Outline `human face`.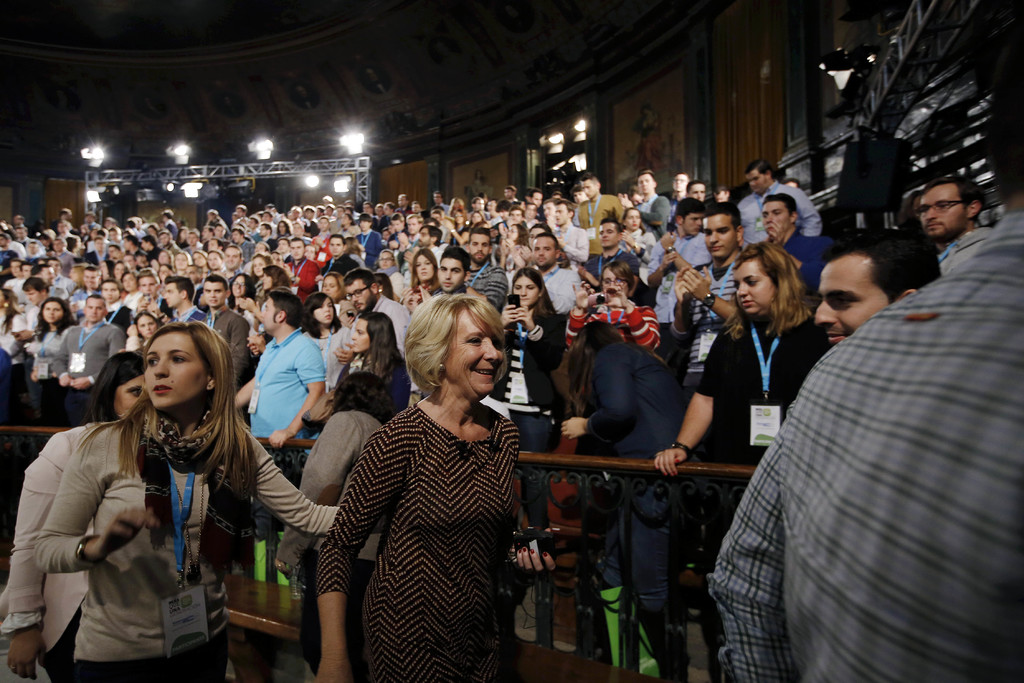
Outline: Rect(533, 195, 543, 202).
